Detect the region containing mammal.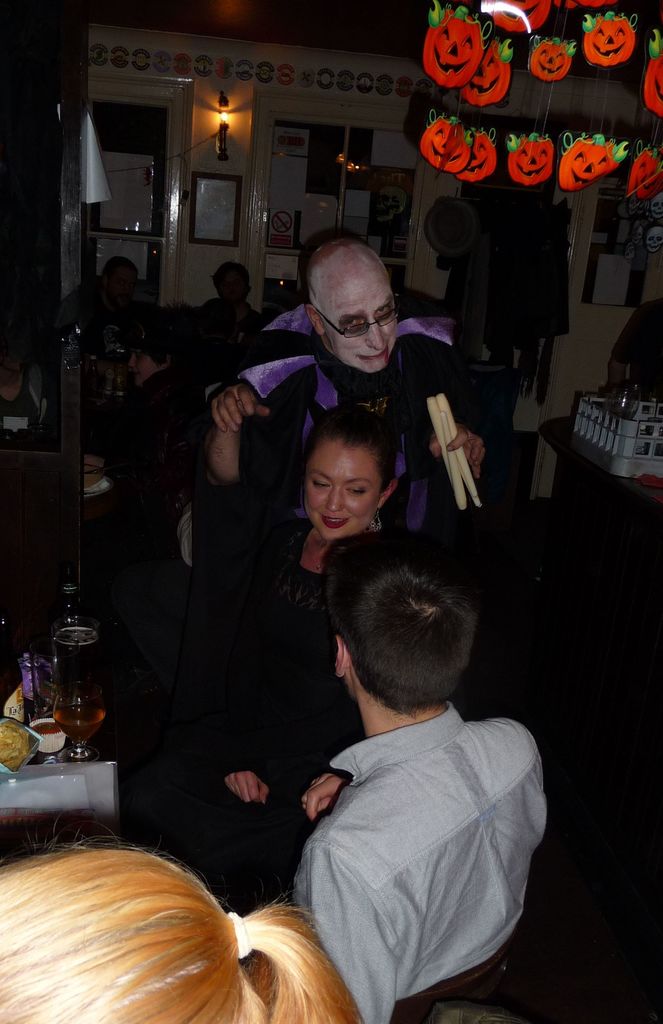
199/212/492/495.
